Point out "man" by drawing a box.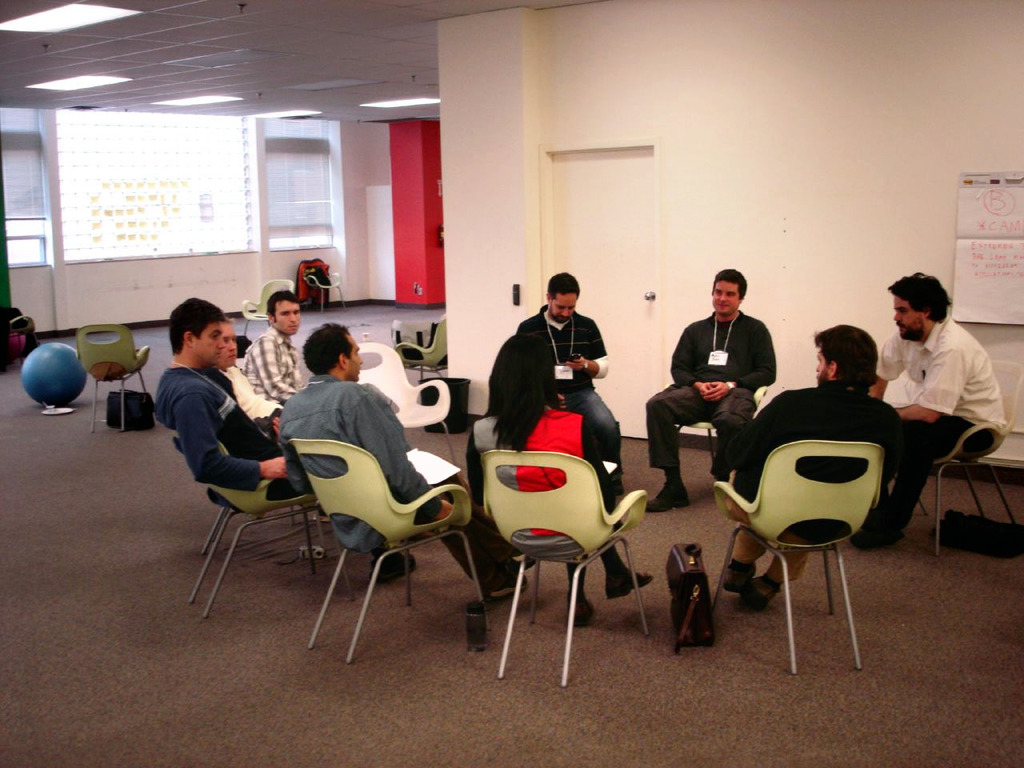
878 272 1010 526.
